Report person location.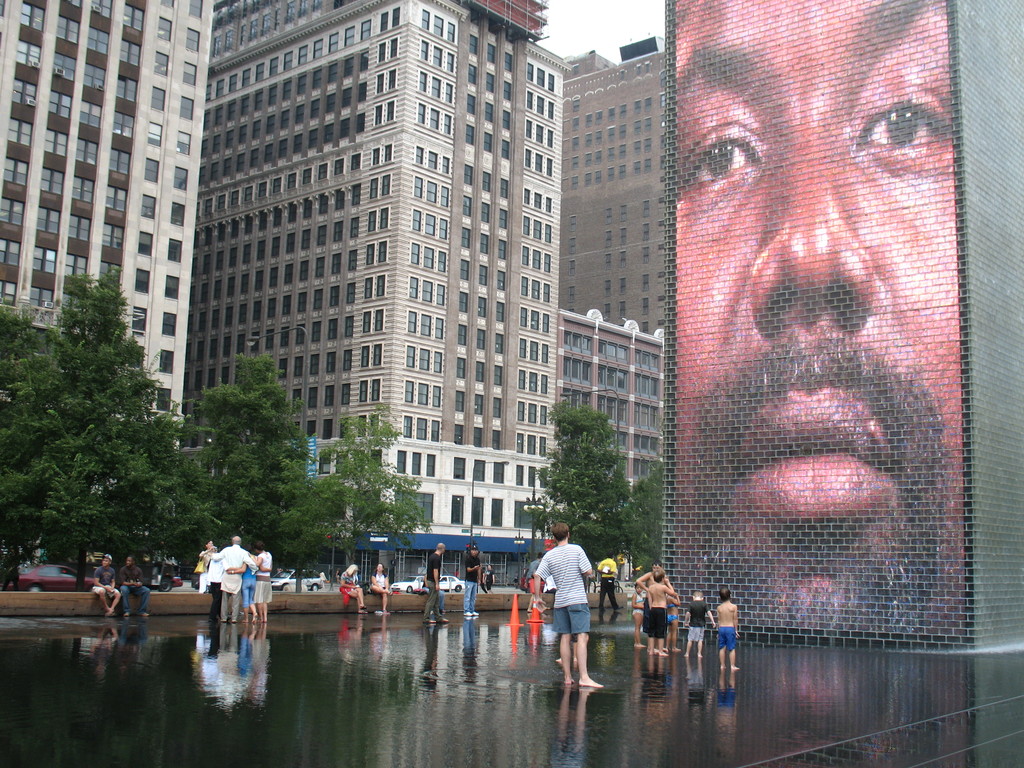
Report: box(220, 540, 252, 621).
